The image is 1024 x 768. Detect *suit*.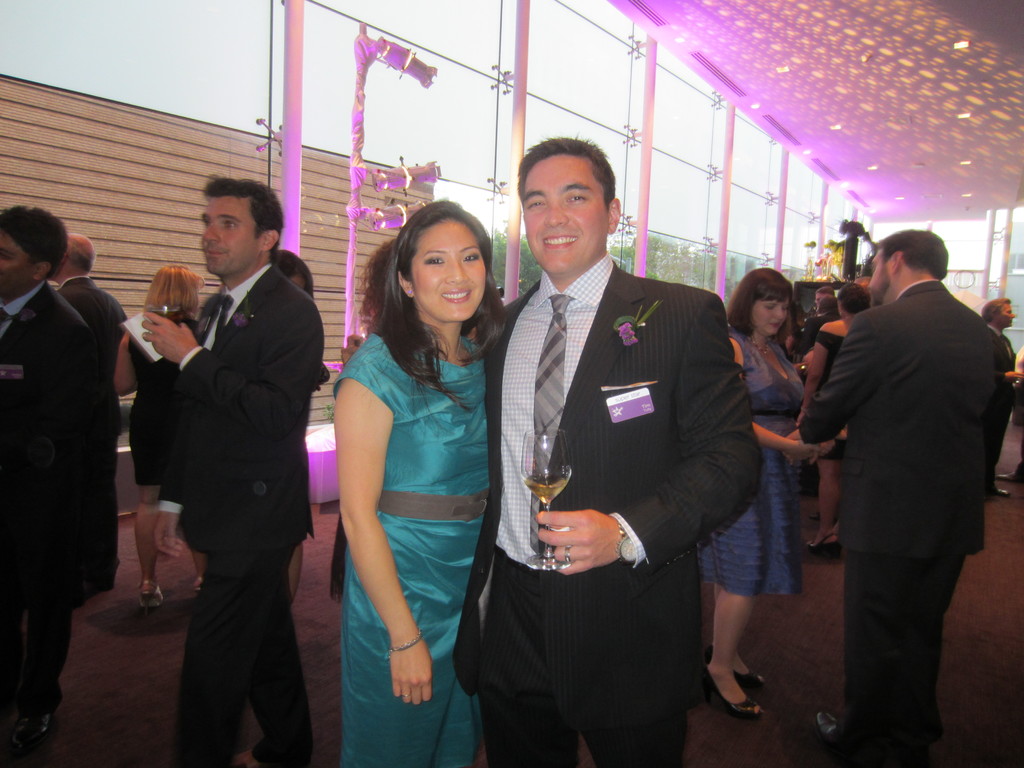
Detection: <region>989, 324, 1018, 486</region>.
